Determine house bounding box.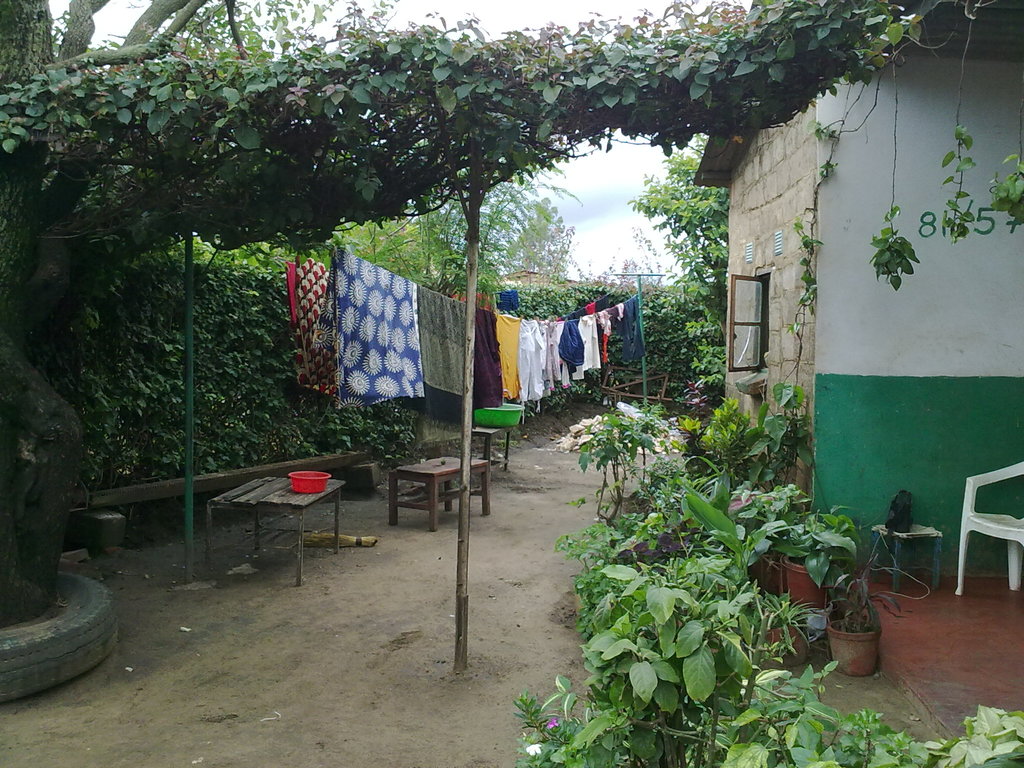
Determined: left=659, top=75, right=991, bottom=598.
